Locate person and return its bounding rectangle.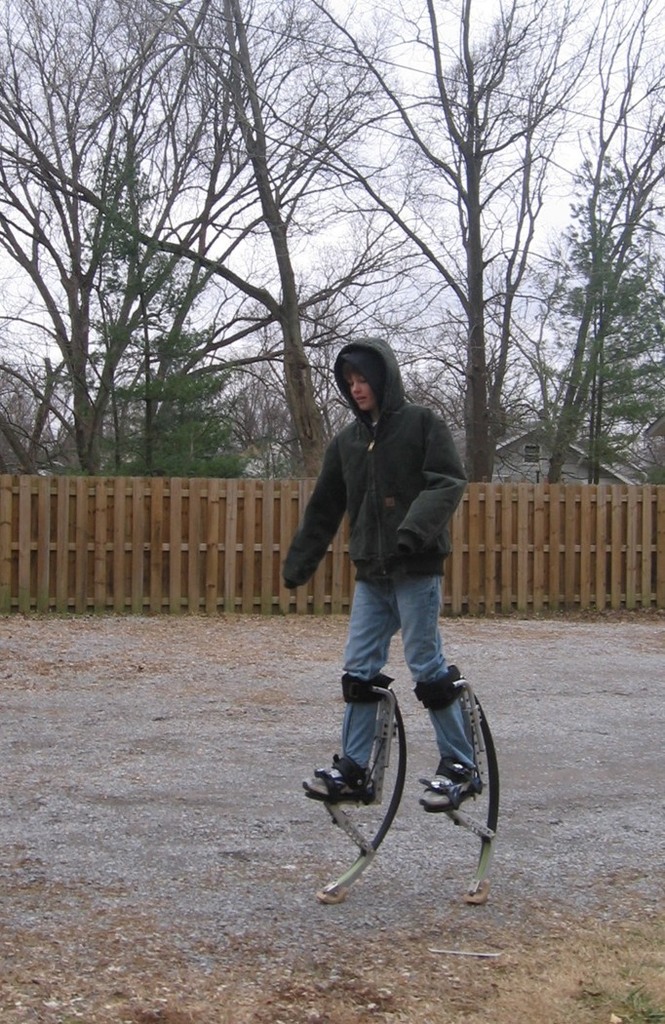
bbox(282, 331, 493, 864).
